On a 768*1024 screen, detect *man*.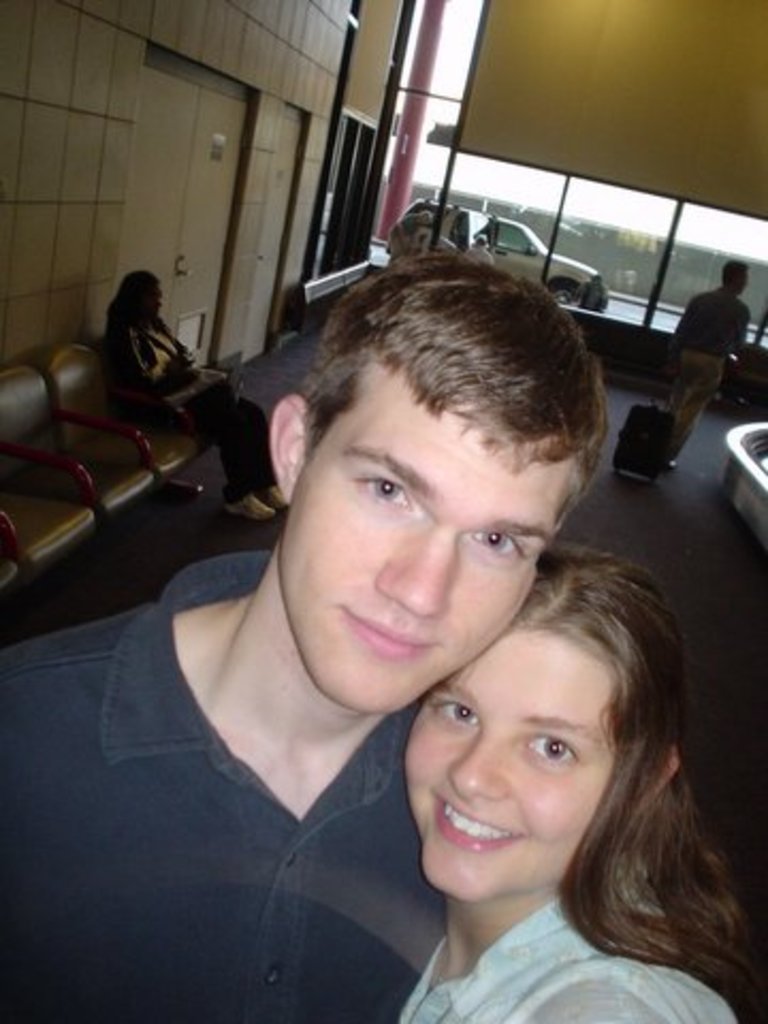
bbox=[0, 258, 610, 1022].
